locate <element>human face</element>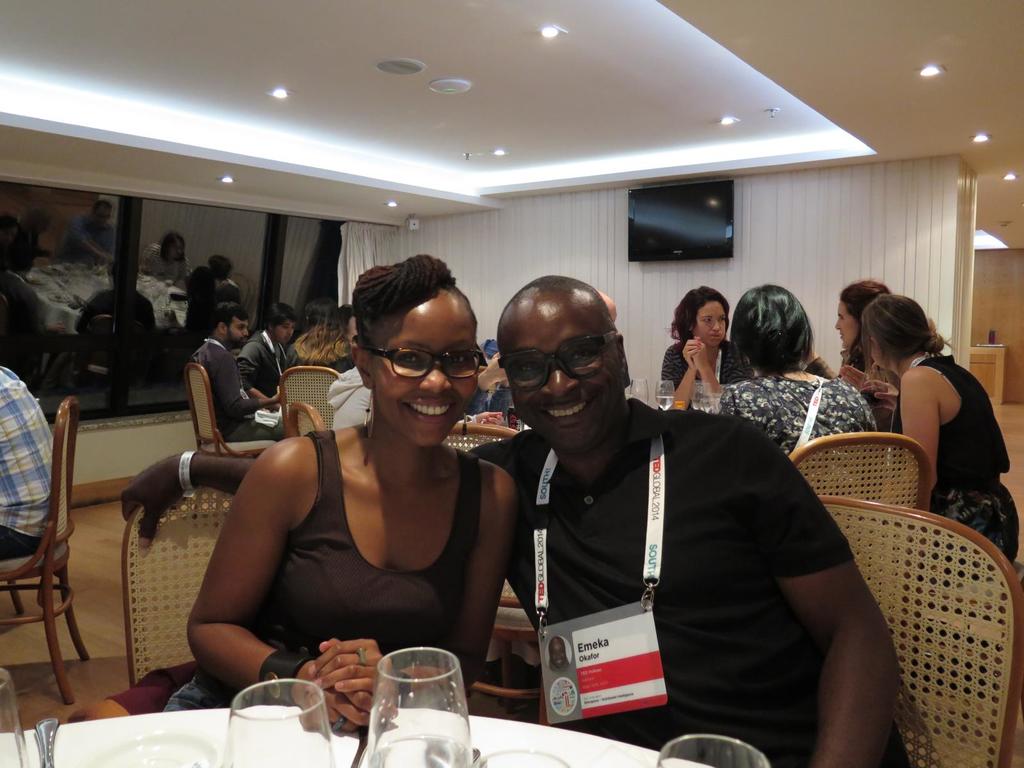
831, 294, 866, 349
